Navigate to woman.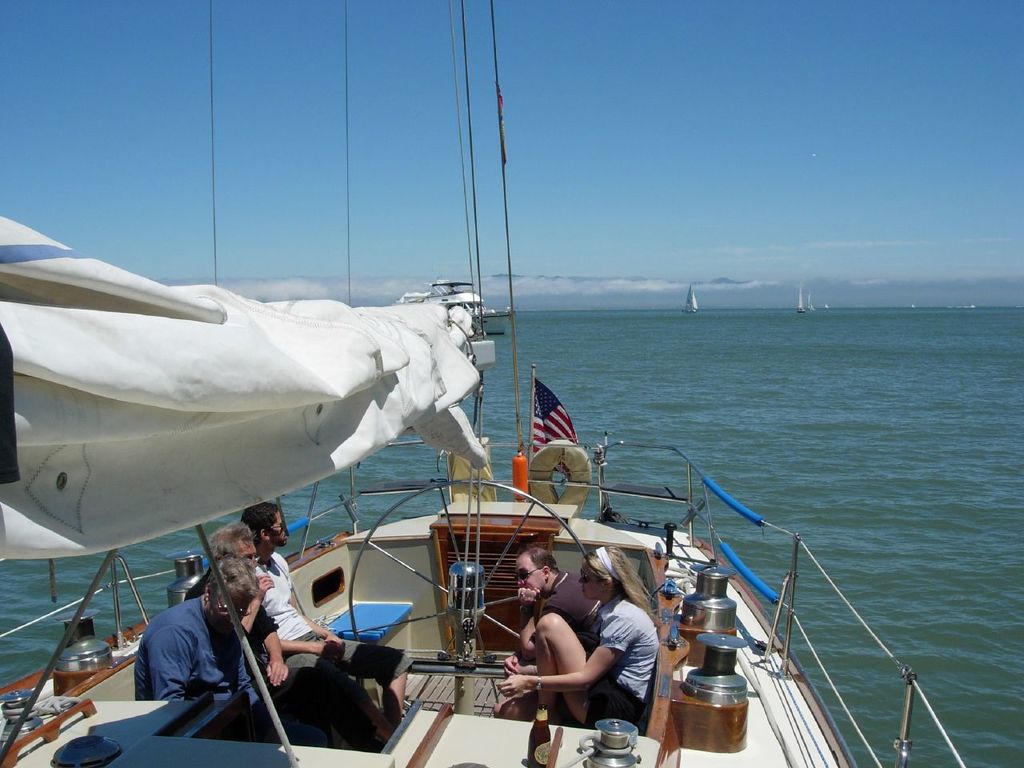
Navigation target: <bbox>177, 518, 383, 762</bbox>.
